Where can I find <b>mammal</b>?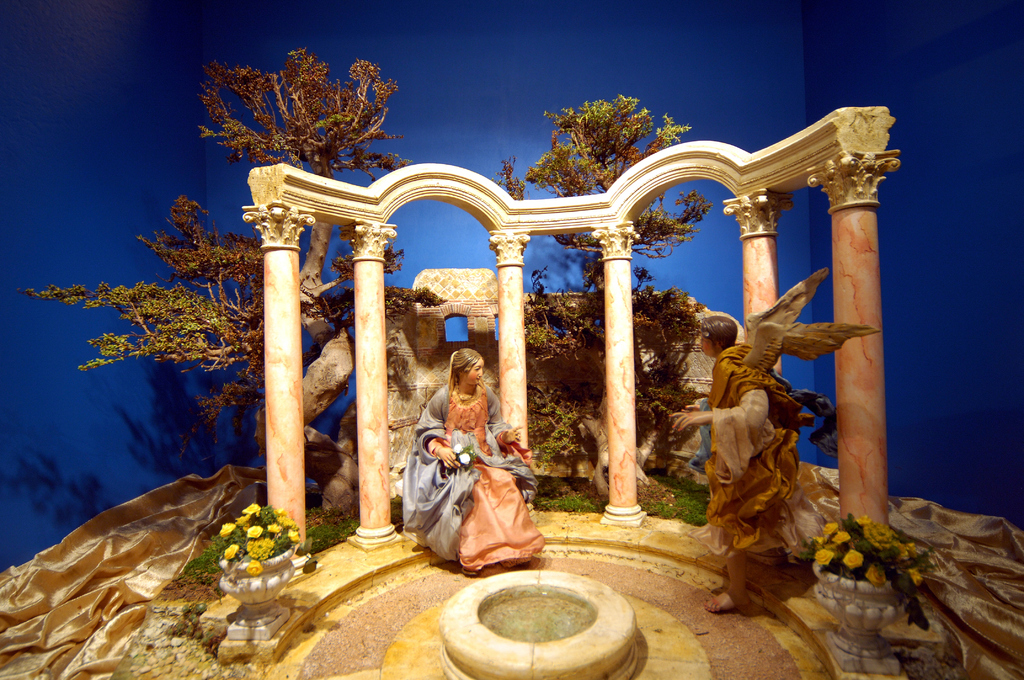
You can find it at Rect(675, 287, 846, 572).
